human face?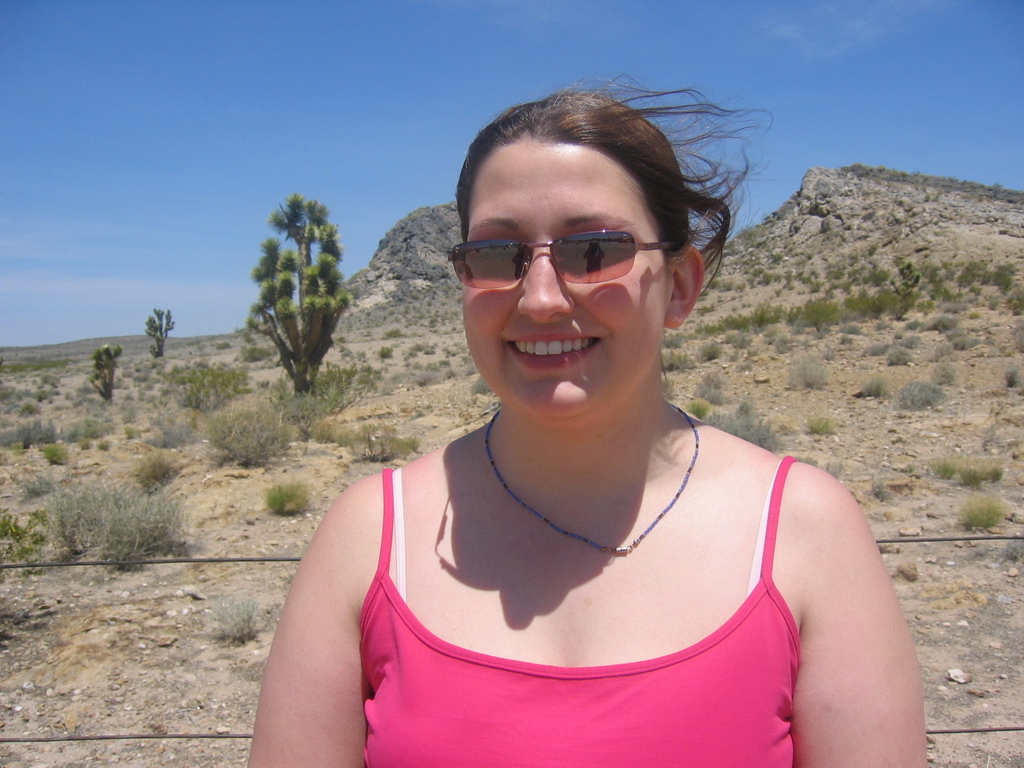
(x1=458, y1=146, x2=672, y2=420)
